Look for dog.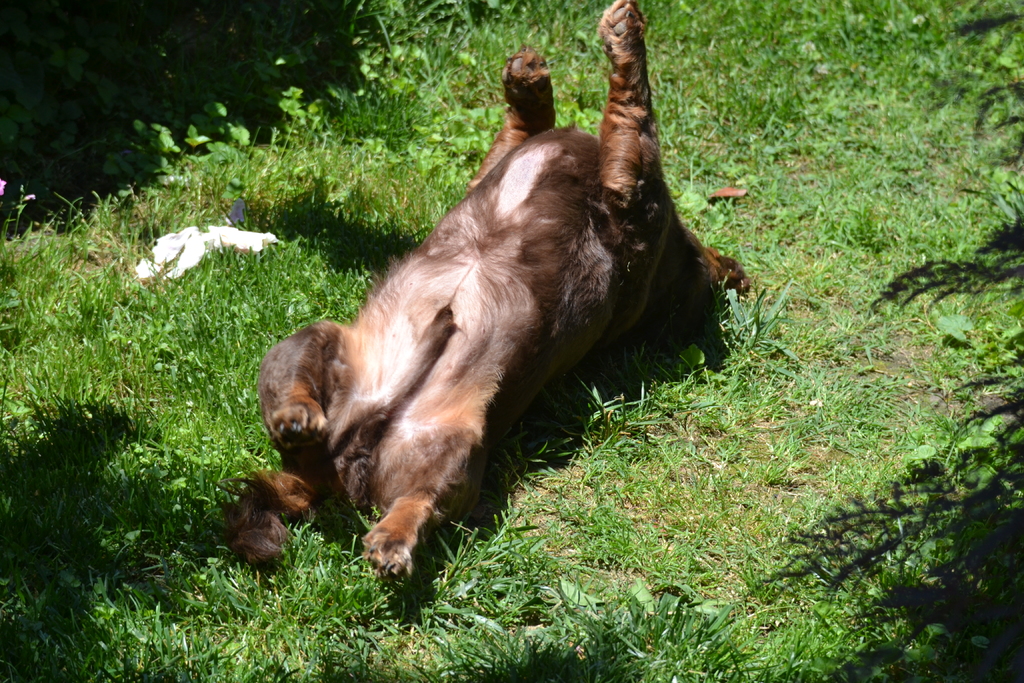
Found: bbox=[223, 0, 746, 591].
